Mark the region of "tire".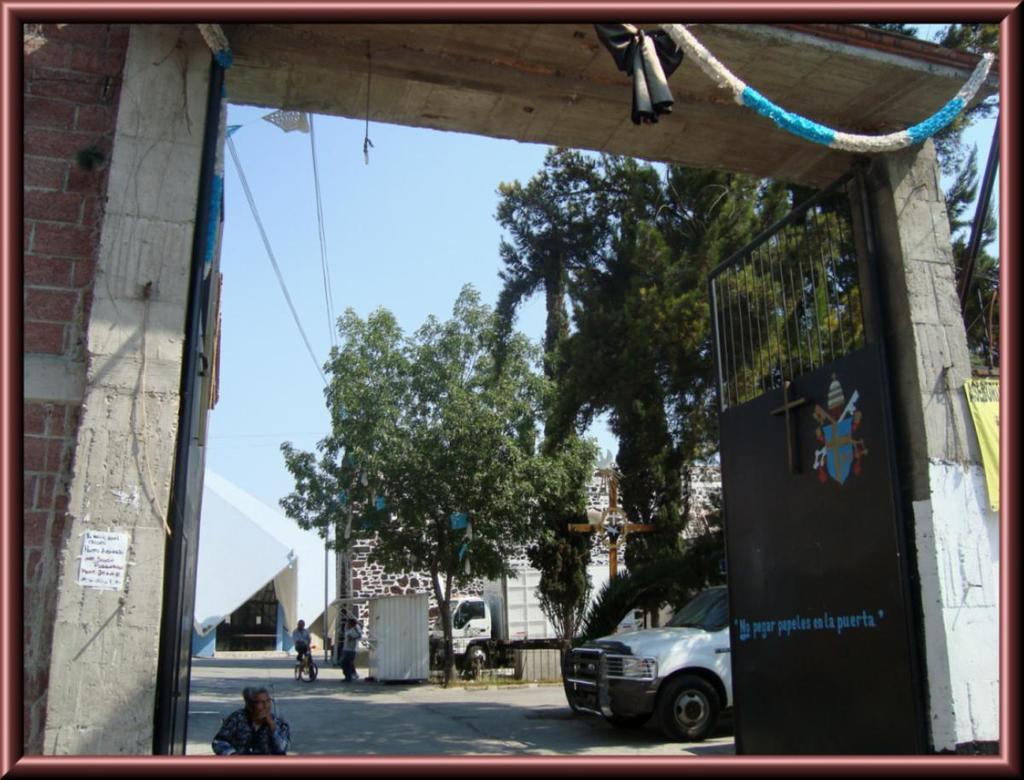
Region: BBox(296, 664, 304, 677).
